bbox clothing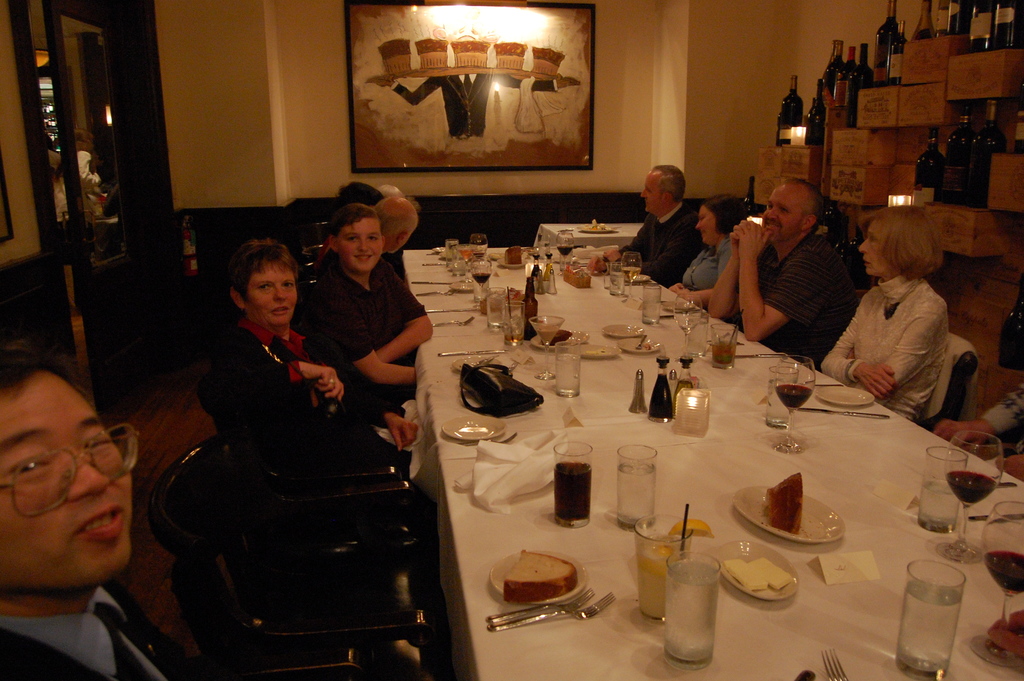
[305, 256, 431, 398]
